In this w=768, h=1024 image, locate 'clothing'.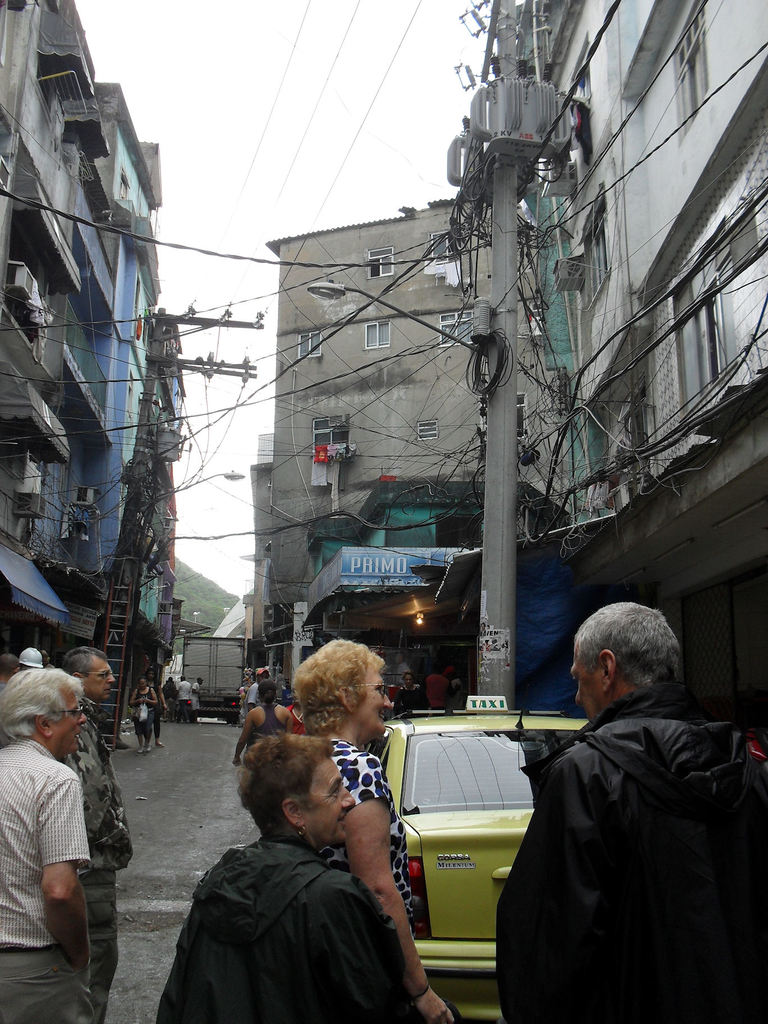
Bounding box: {"x1": 63, "y1": 707, "x2": 142, "y2": 1015}.
